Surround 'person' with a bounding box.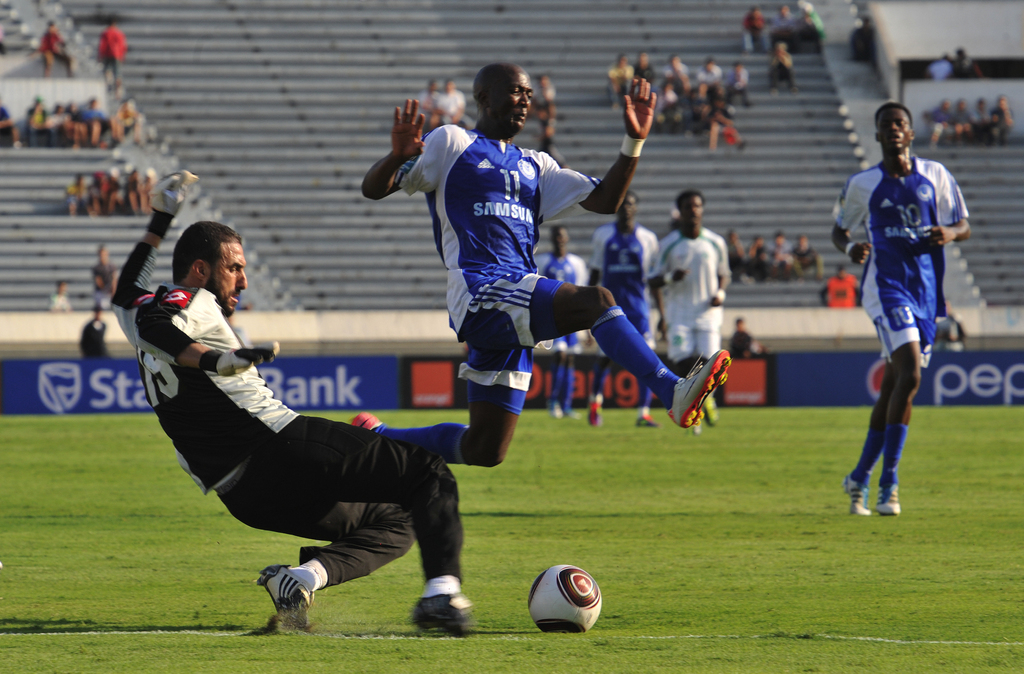
detection(87, 240, 119, 312).
